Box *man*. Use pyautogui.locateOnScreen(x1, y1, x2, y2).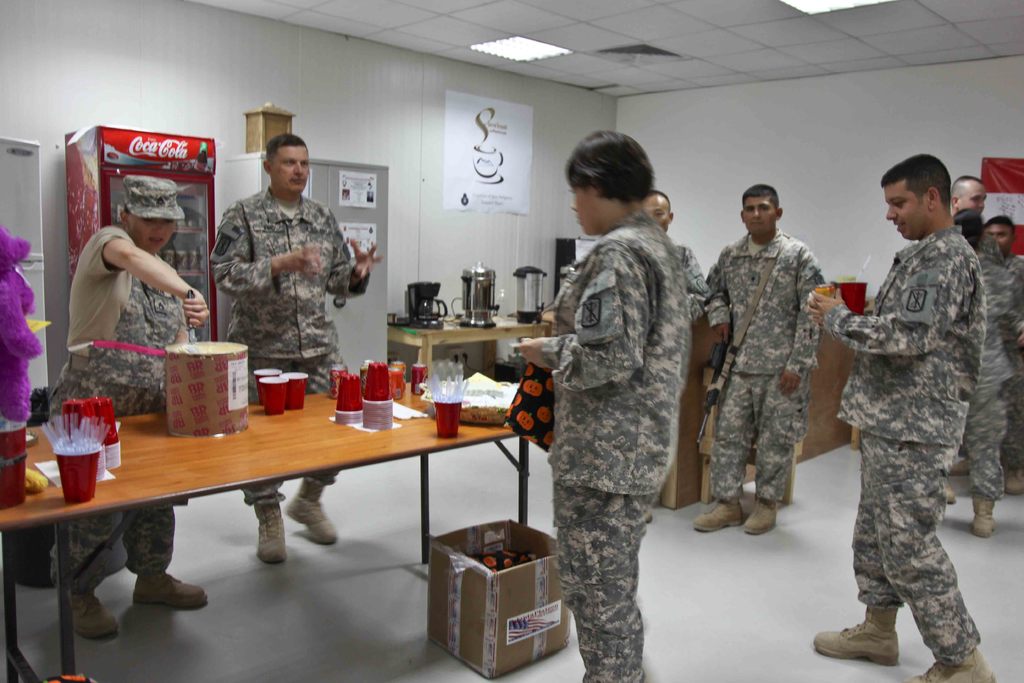
pyautogui.locateOnScreen(641, 188, 707, 526).
